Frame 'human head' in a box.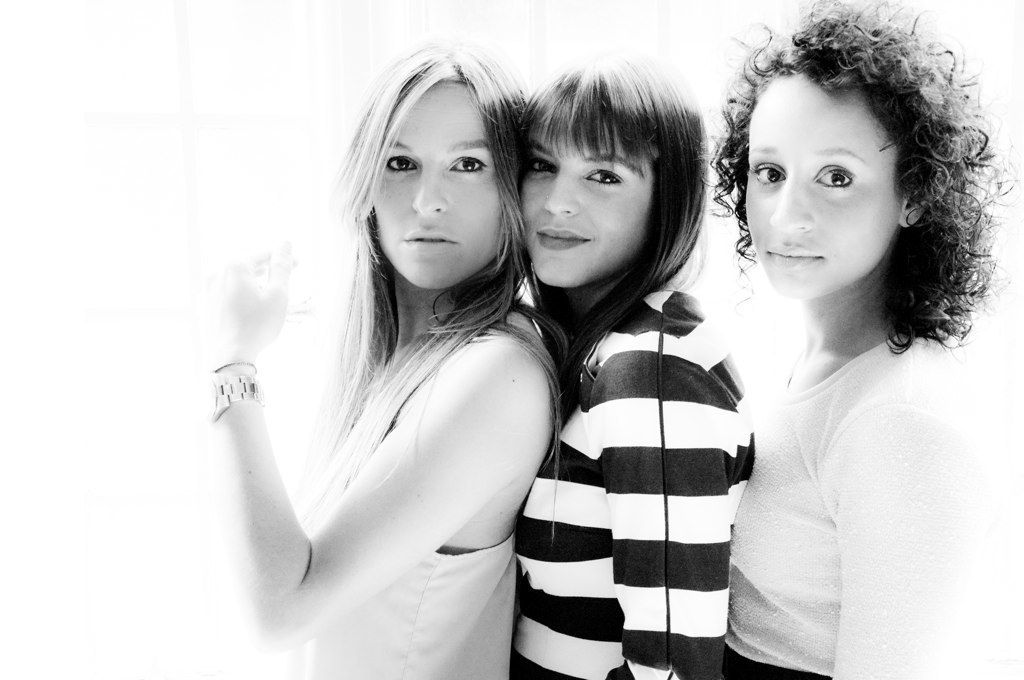
[left=743, top=11, right=969, bottom=298].
